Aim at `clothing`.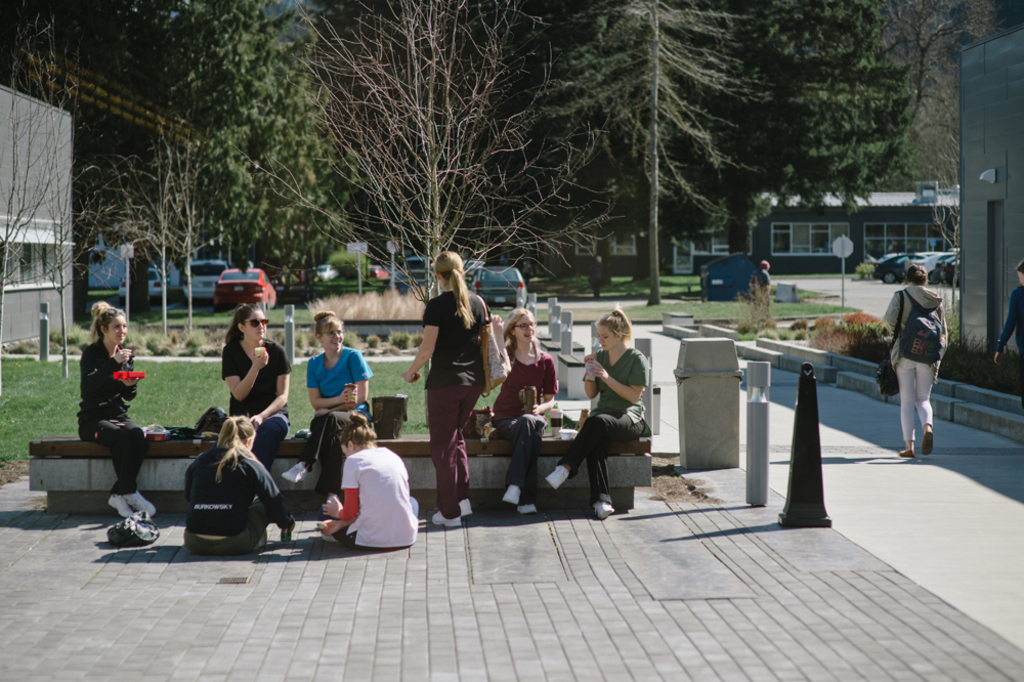
Aimed at (left=298, top=408, right=358, bottom=488).
